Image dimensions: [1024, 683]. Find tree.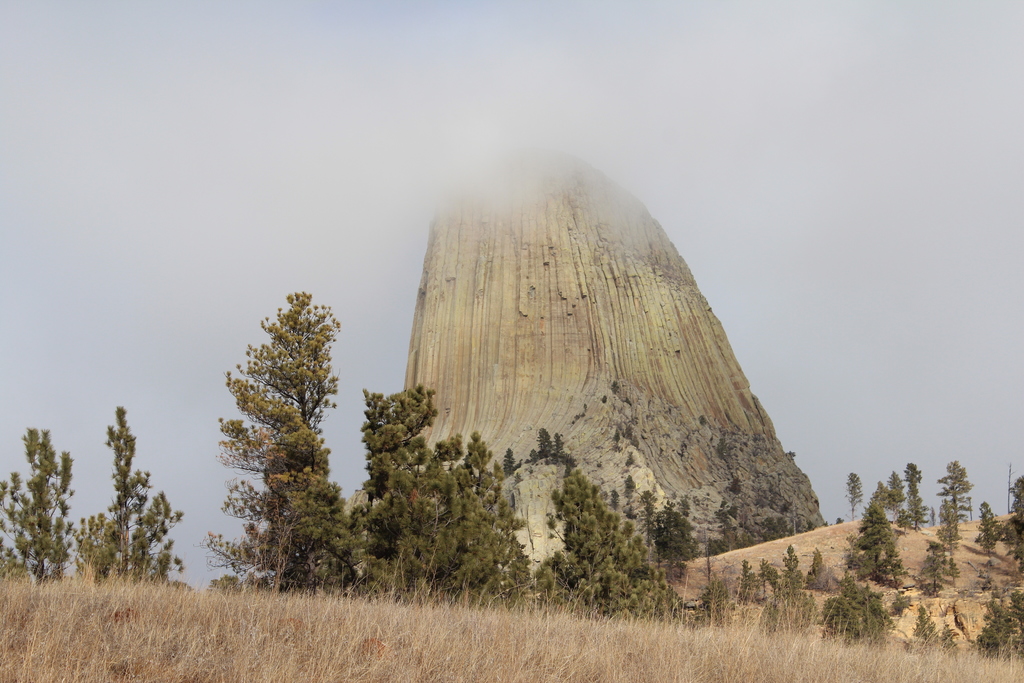
crop(703, 581, 735, 630).
